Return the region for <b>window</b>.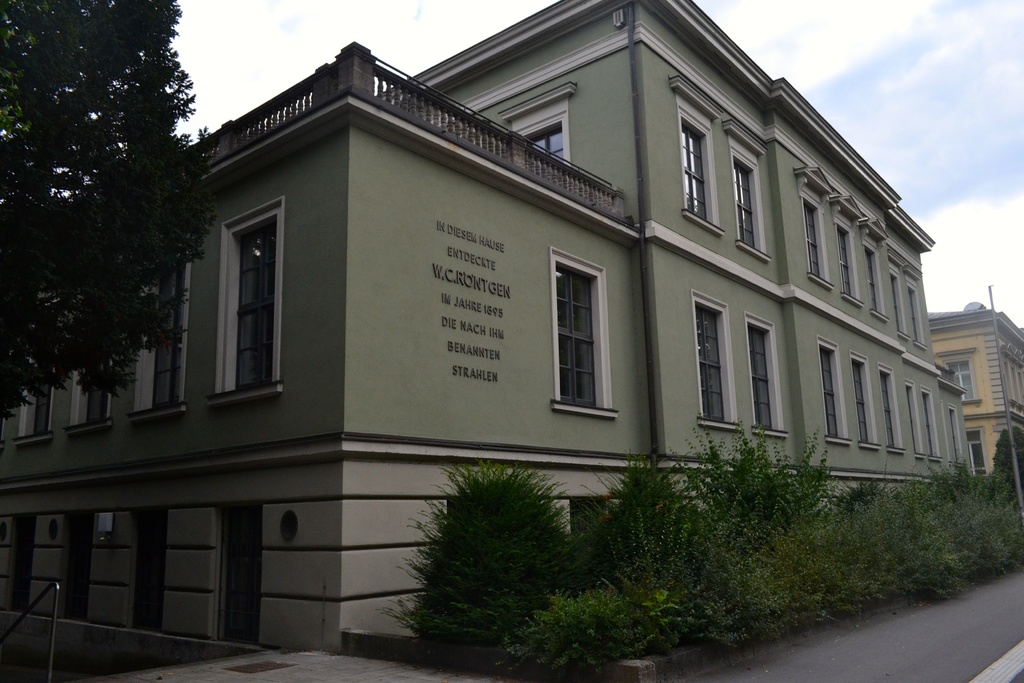
bbox=[682, 106, 706, 222].
